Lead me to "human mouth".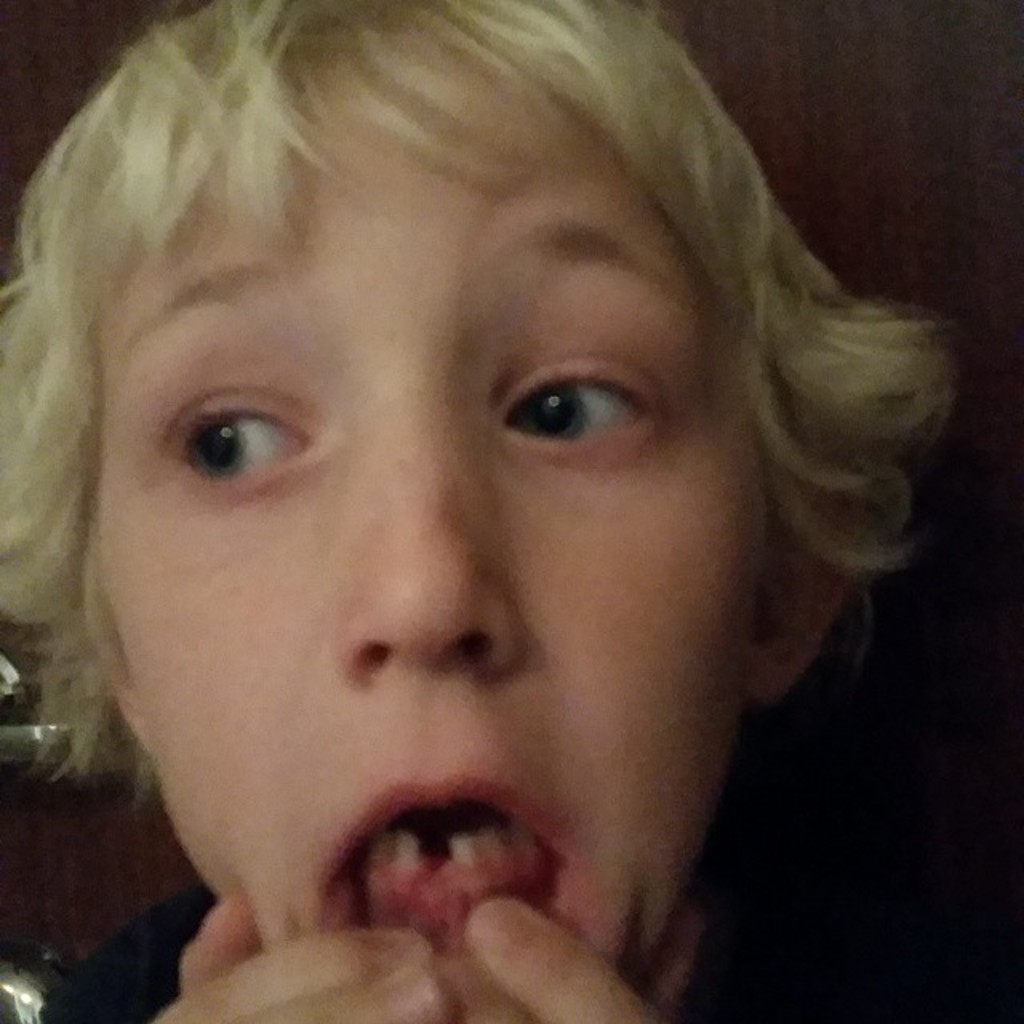
Lead to bbox(277, 778, 589, 990).
